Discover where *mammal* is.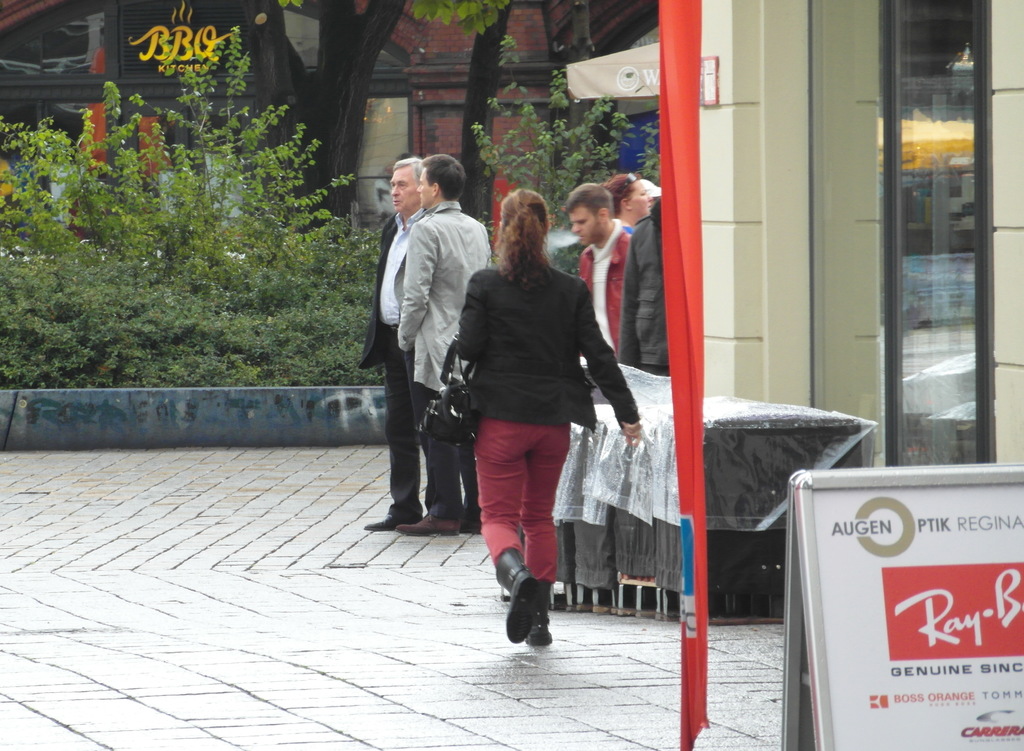
Discovered at 563/181/636/363.
